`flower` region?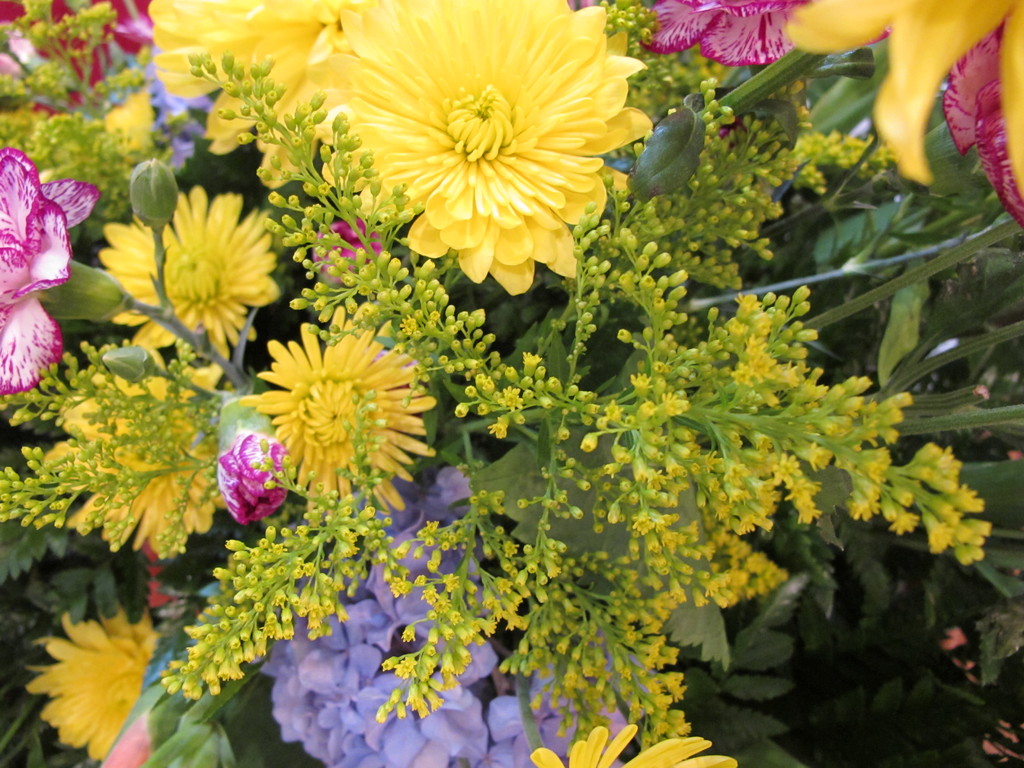
x1=308, y1=1, x2=632, y2=282
